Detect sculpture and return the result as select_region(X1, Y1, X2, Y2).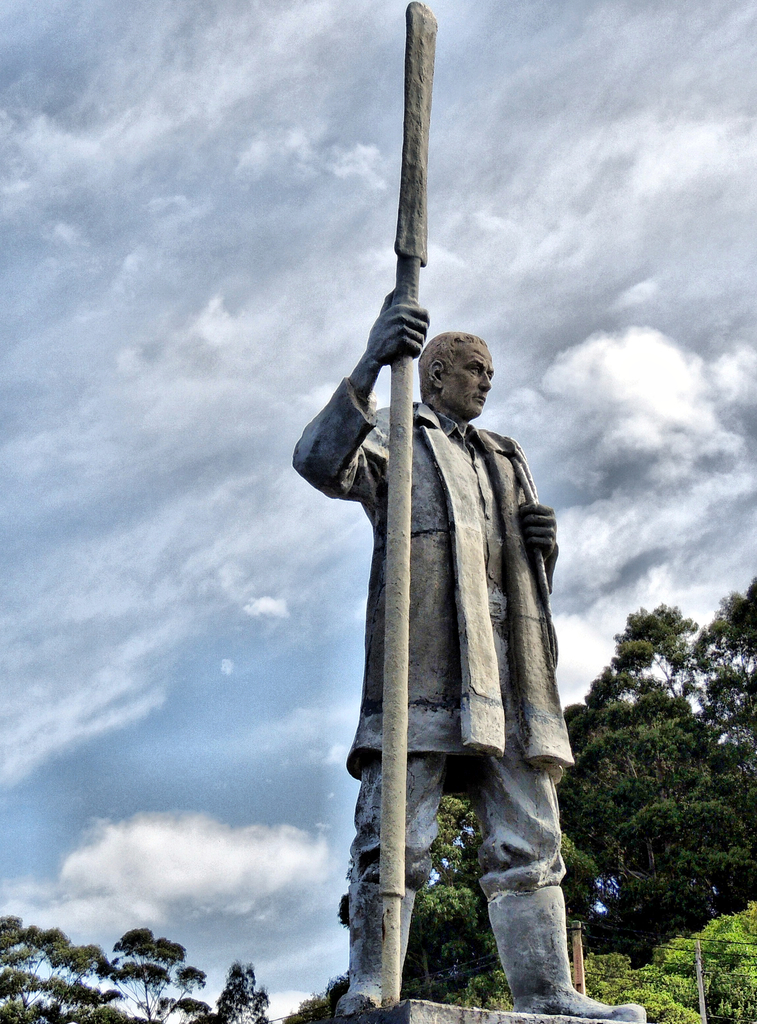
select_region(231, 0, 670, 1023).
